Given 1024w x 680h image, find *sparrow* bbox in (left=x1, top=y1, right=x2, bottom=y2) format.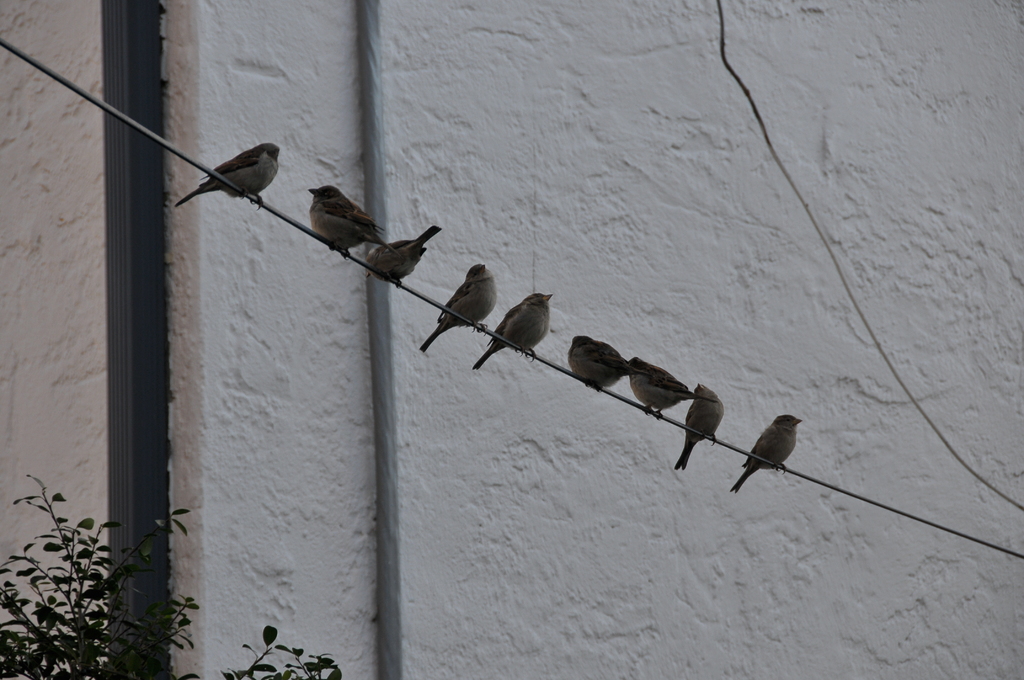
(left=731, top=412, right=802, bottom=495).
